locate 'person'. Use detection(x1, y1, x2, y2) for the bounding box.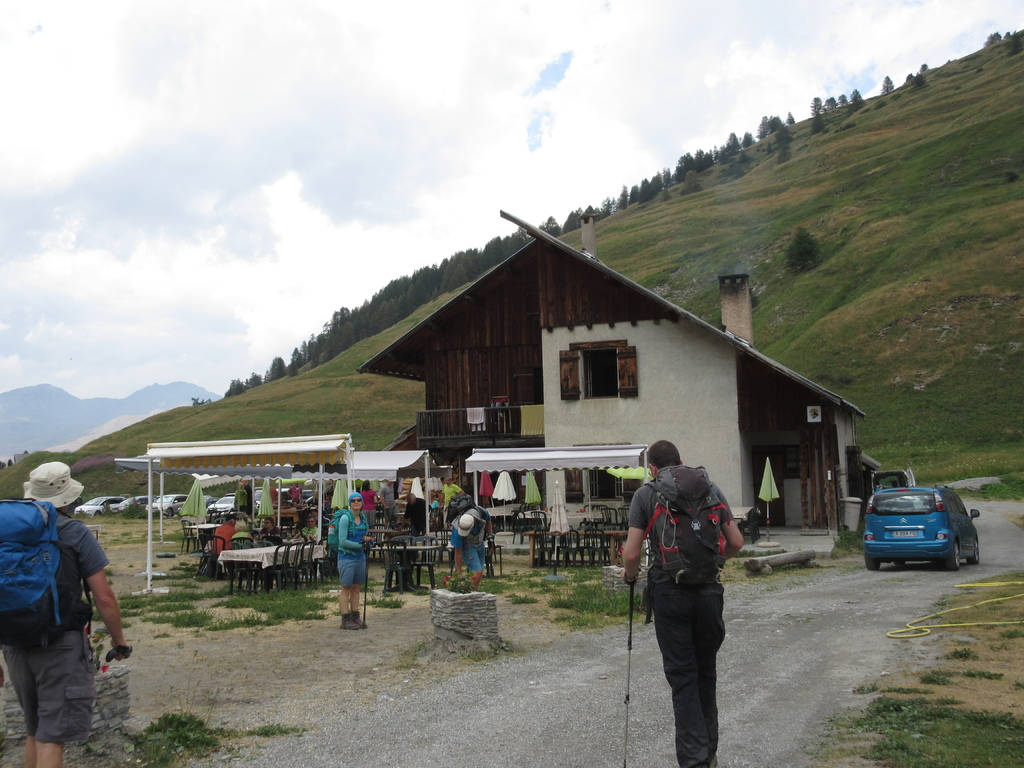
detection(438, 476, 458, 507).
